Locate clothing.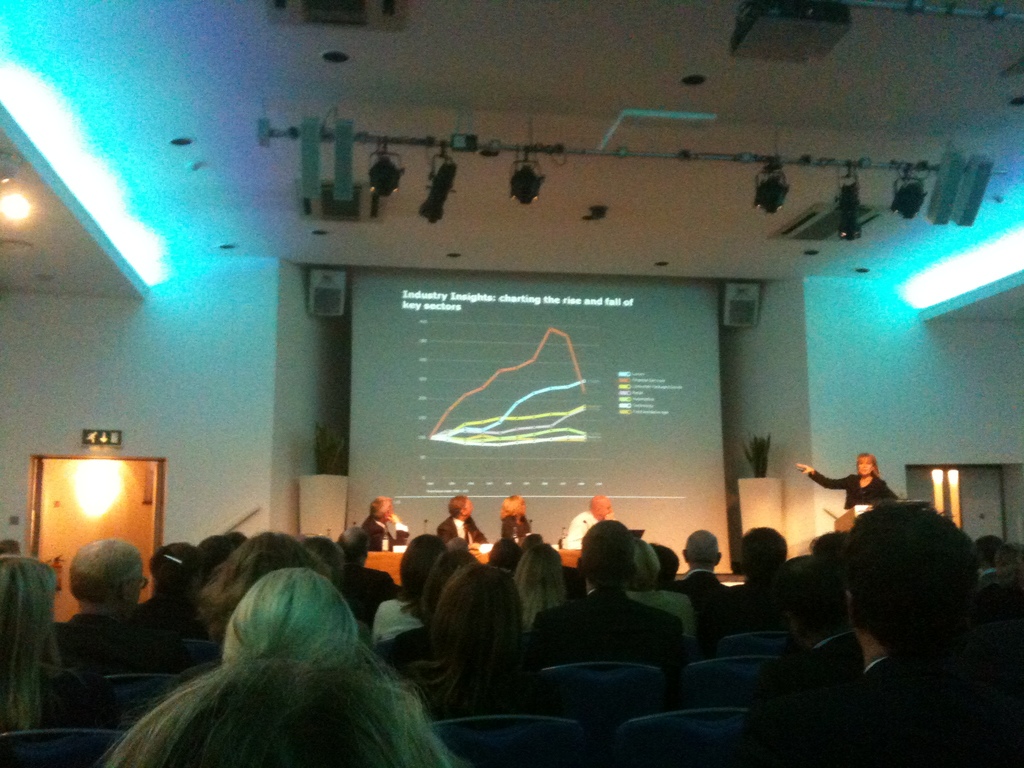
Bounding box: rect(515, 588, 692, 671).
